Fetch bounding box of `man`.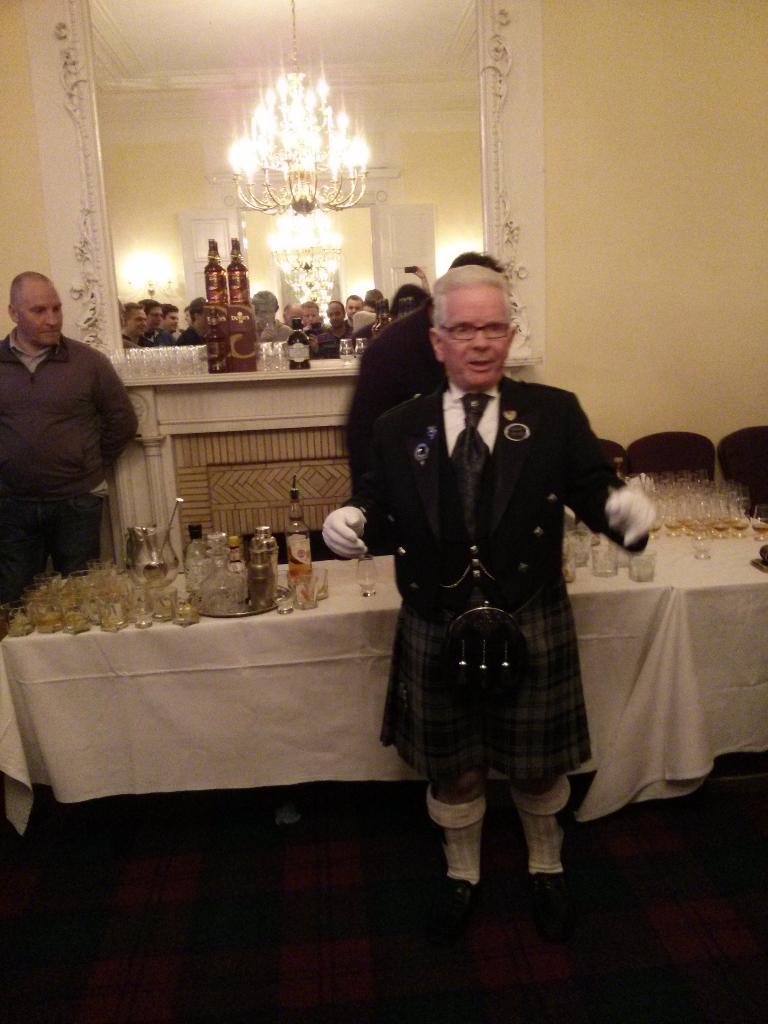
Bbox: x1=8 y1=267 x2=141 y2=574.
